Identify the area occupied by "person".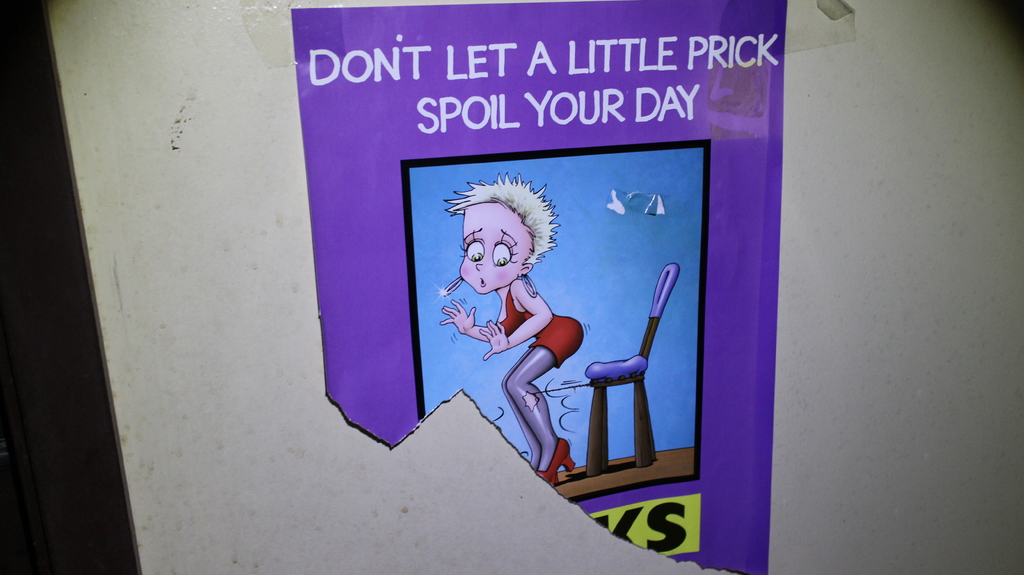
Area: [438, 172, 586, 485].
